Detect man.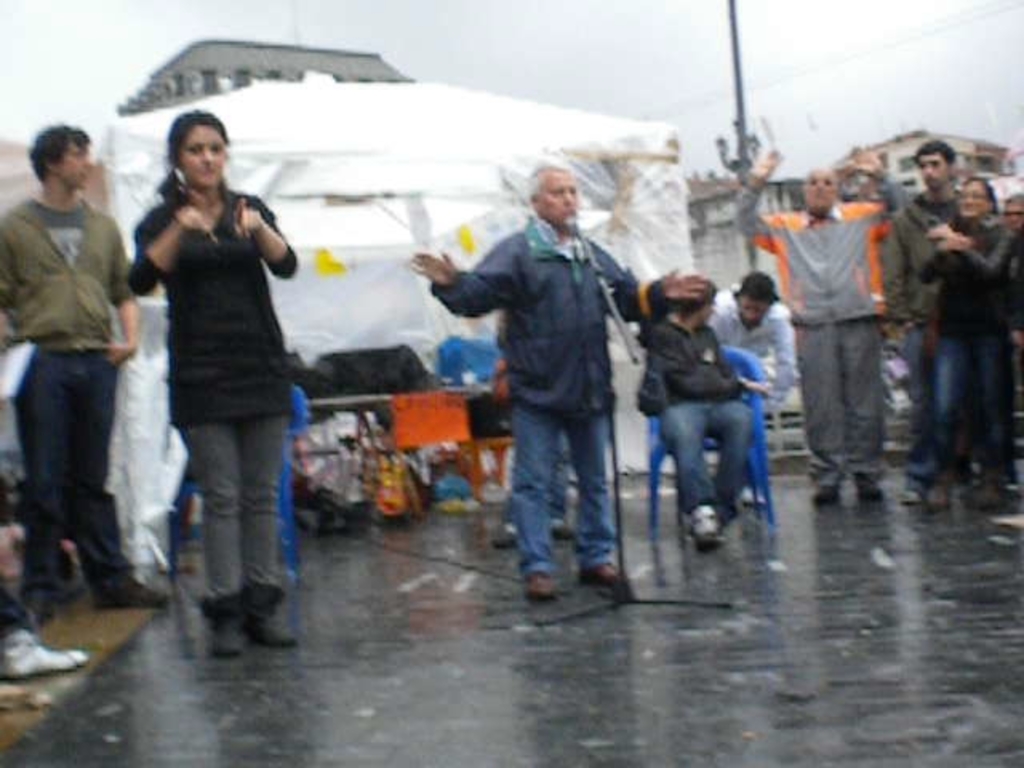
Detected at box(875, 139, 998, 515).
